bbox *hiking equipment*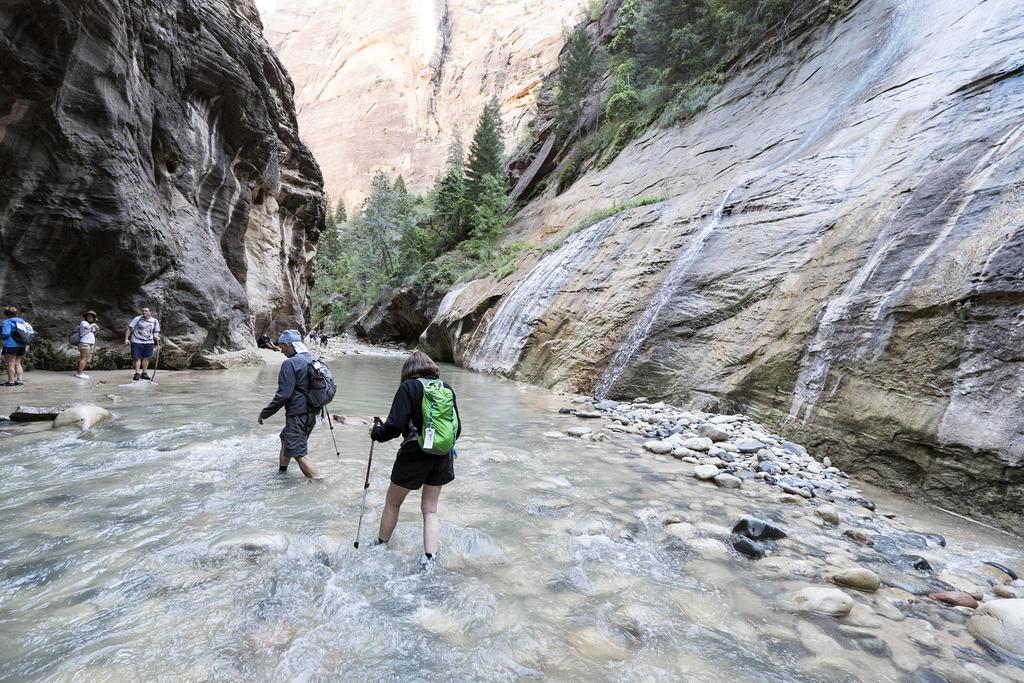
region(67, 328, 84, 348)
